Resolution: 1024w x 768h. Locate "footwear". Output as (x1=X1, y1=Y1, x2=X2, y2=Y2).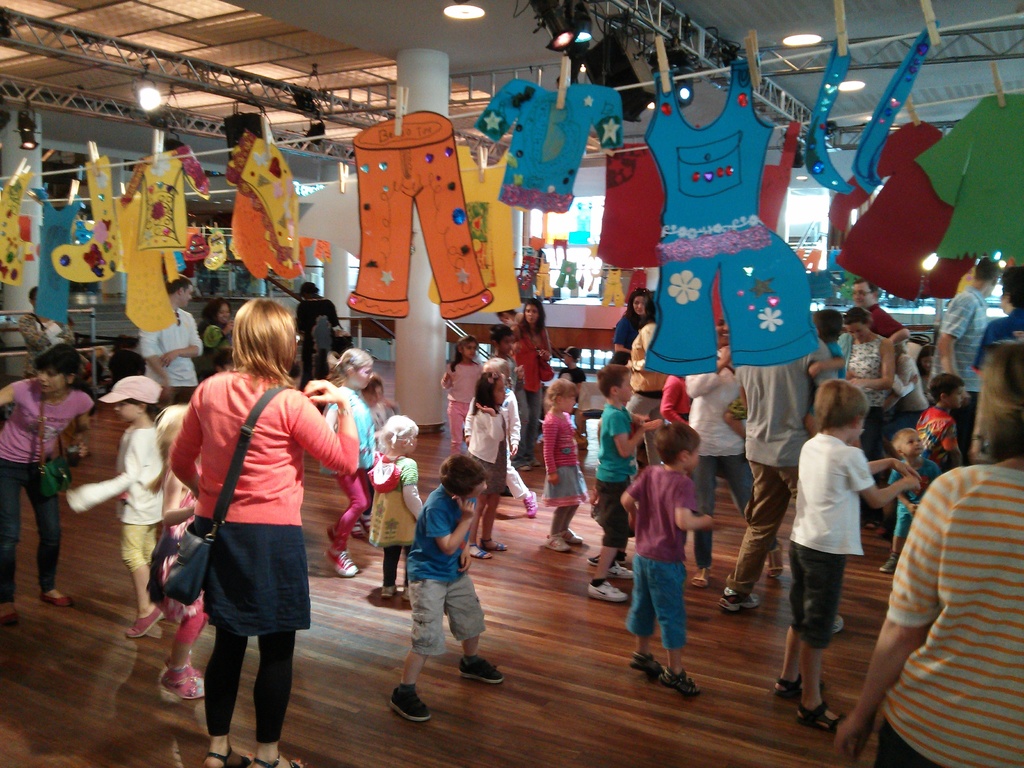
(x1=456, y1=657, x2=506, y2=683).
